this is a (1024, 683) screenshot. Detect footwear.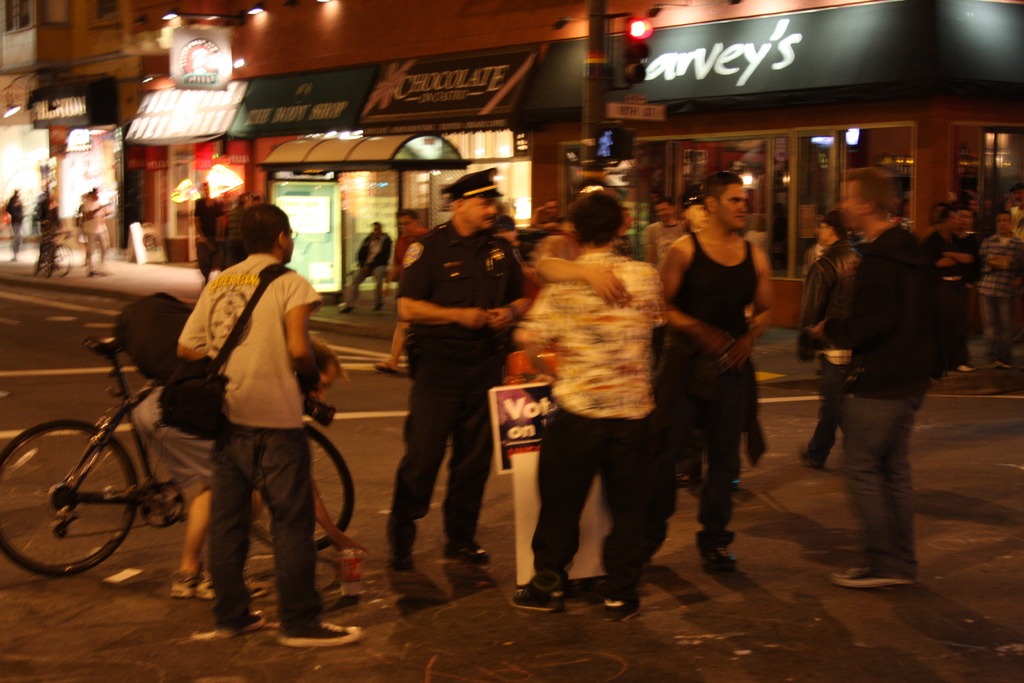
x1=387, y1=550, x2=419, y2=572.
